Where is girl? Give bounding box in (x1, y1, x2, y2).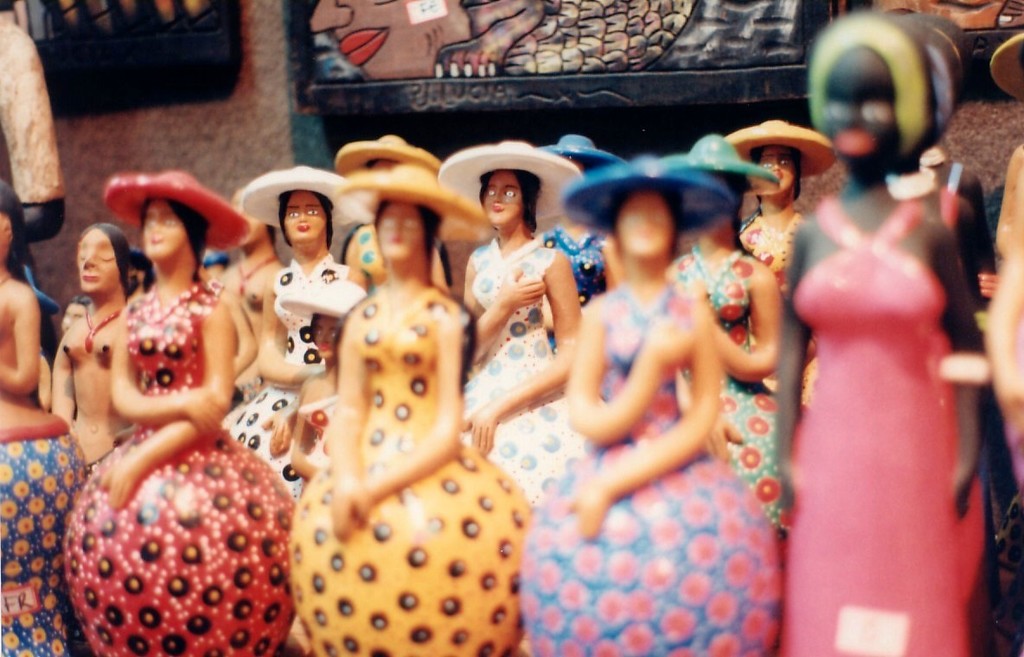
(0, 171, 90, 656).
